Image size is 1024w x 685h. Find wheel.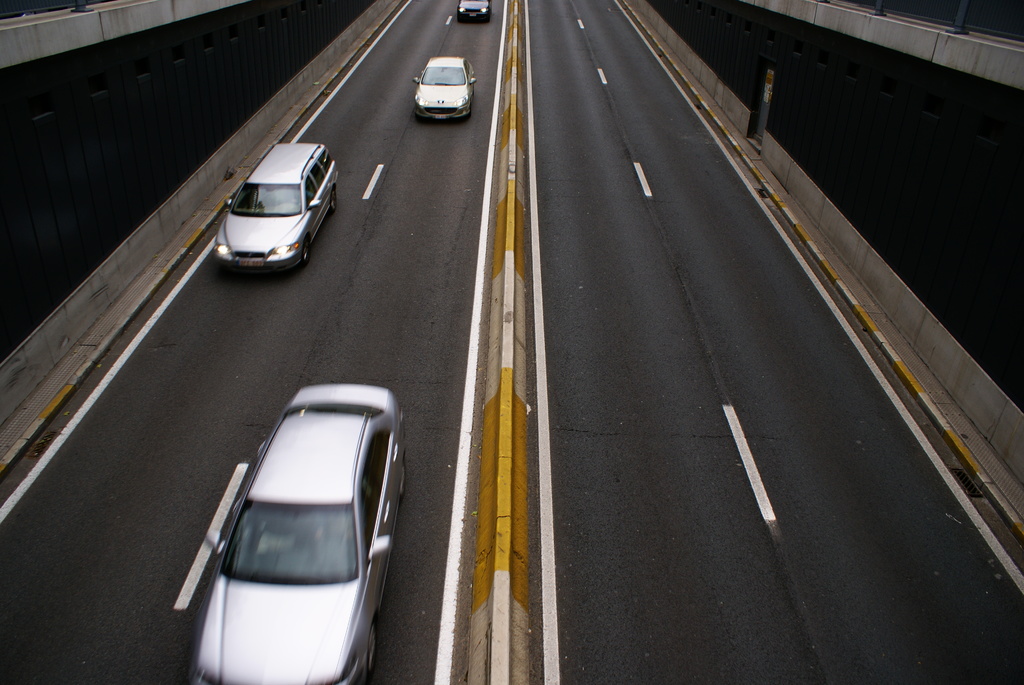
<region>367, 620, 380, 684</region>.
